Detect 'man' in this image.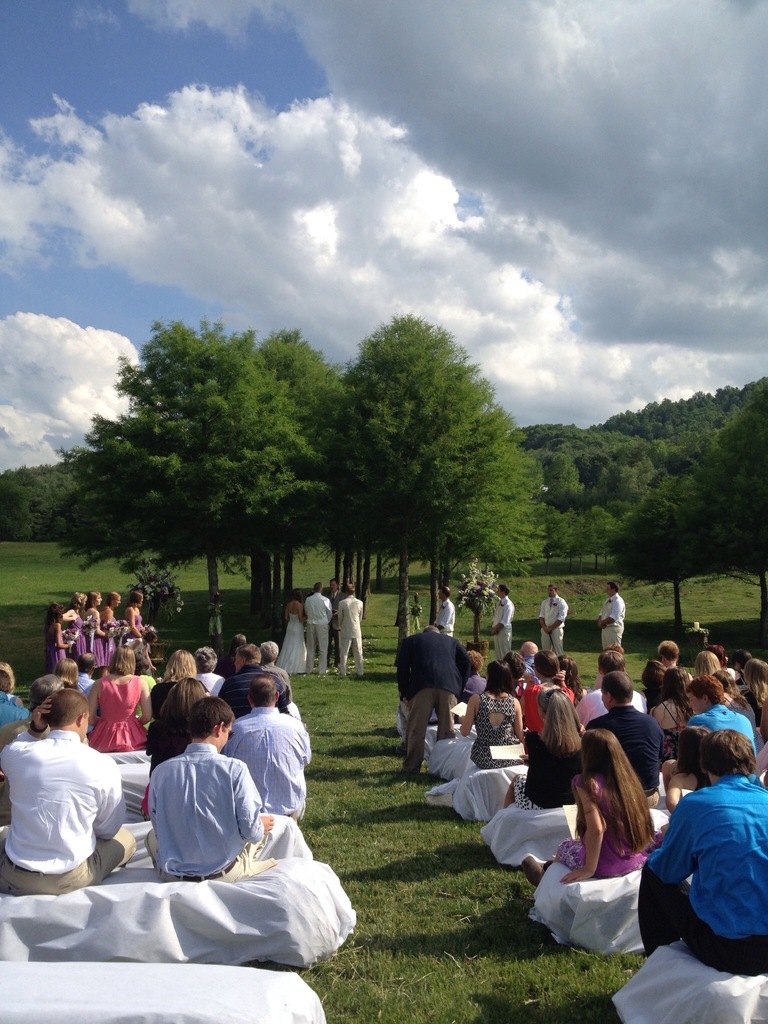
Detection: (431, 583, 458, 637).
